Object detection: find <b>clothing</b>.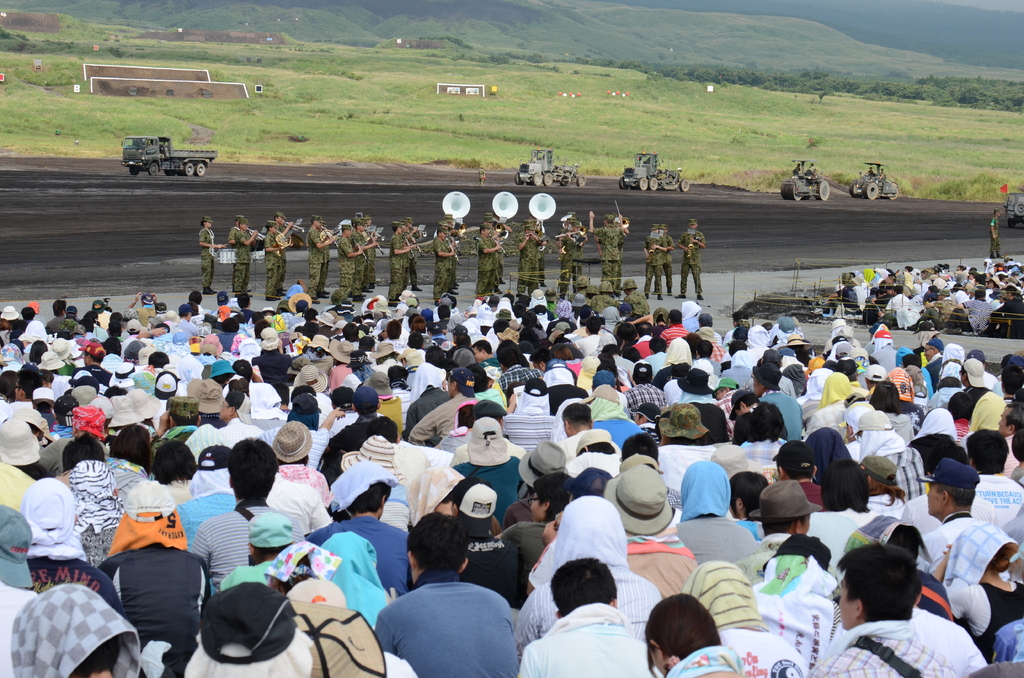
(433,240,454,302).
